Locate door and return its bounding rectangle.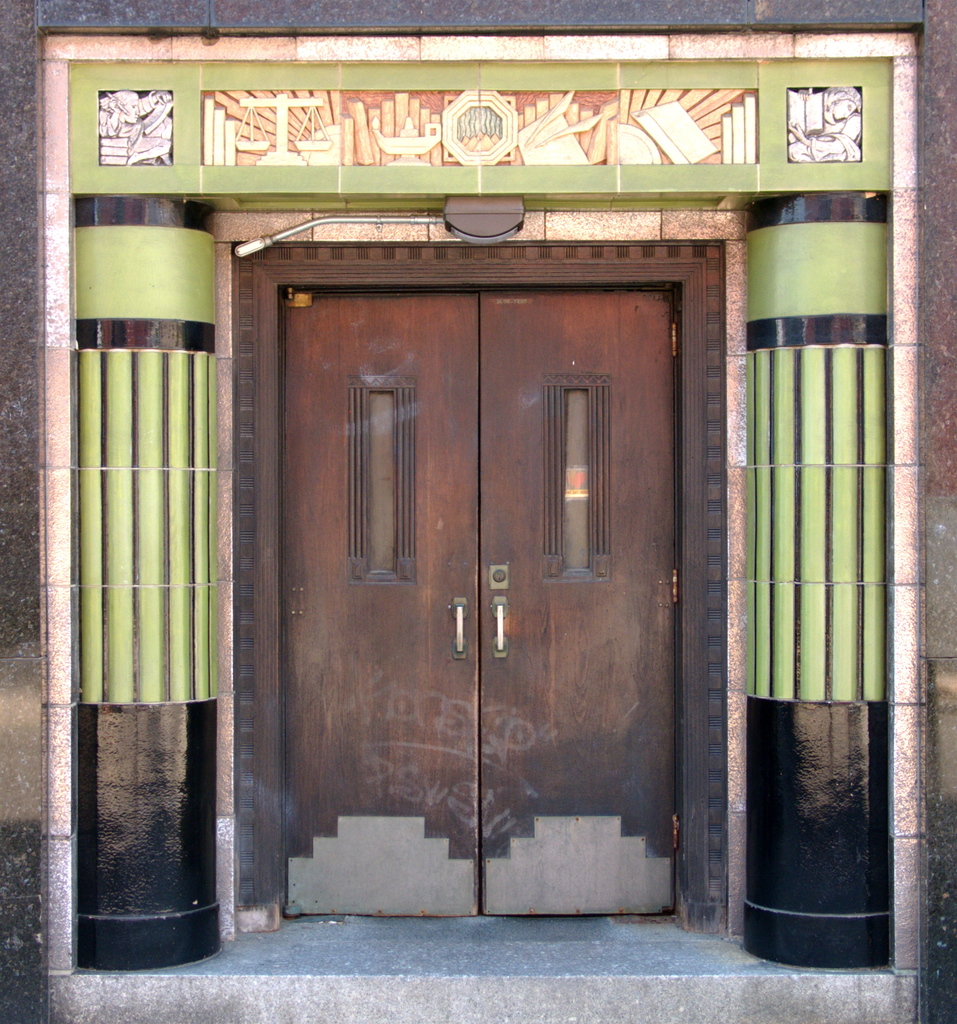
l=241, t=228, r=722, b=925.
